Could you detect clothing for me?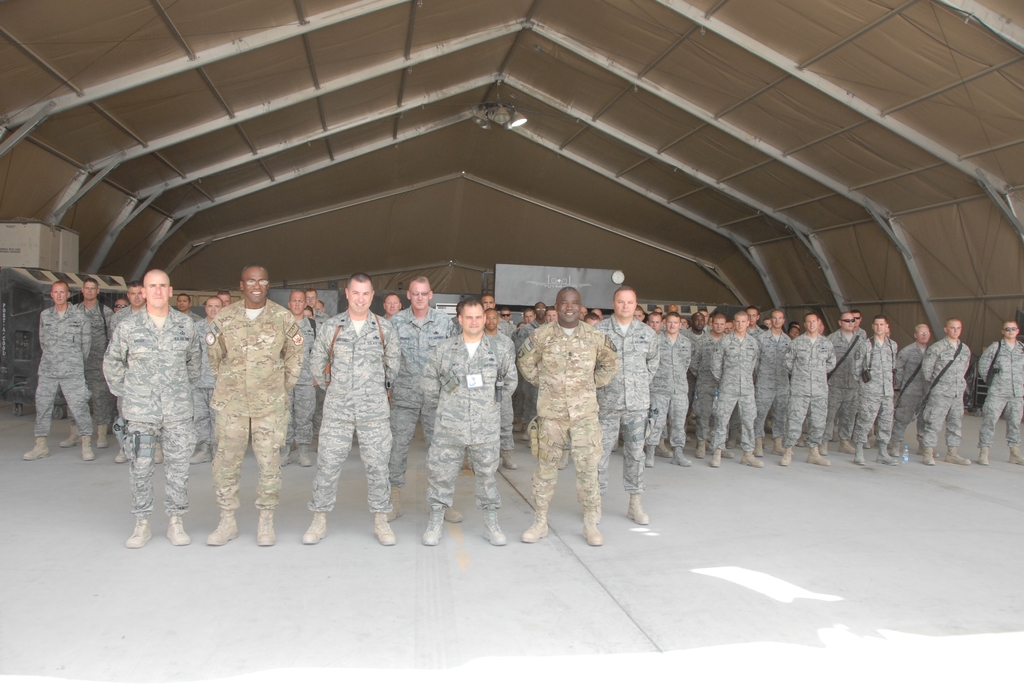
Detection result: 849/339/893/440.
